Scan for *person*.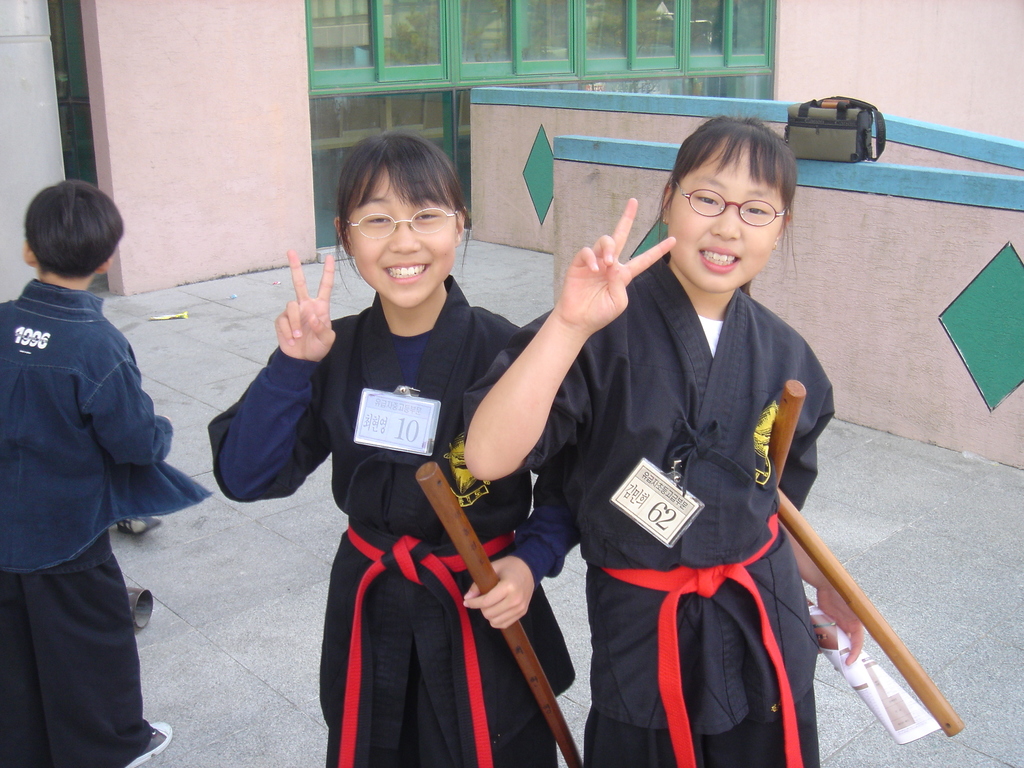
Scan result: left=464, top=114, right=866, bottom=767.
